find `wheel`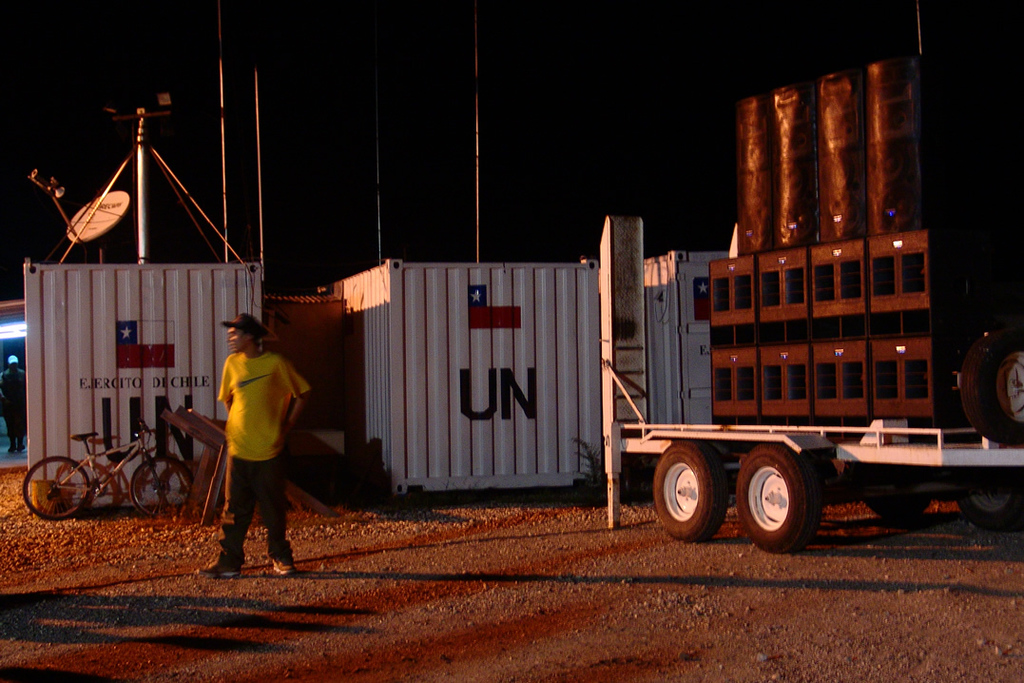
x1=23, y1=457, x2=90, y2=520
